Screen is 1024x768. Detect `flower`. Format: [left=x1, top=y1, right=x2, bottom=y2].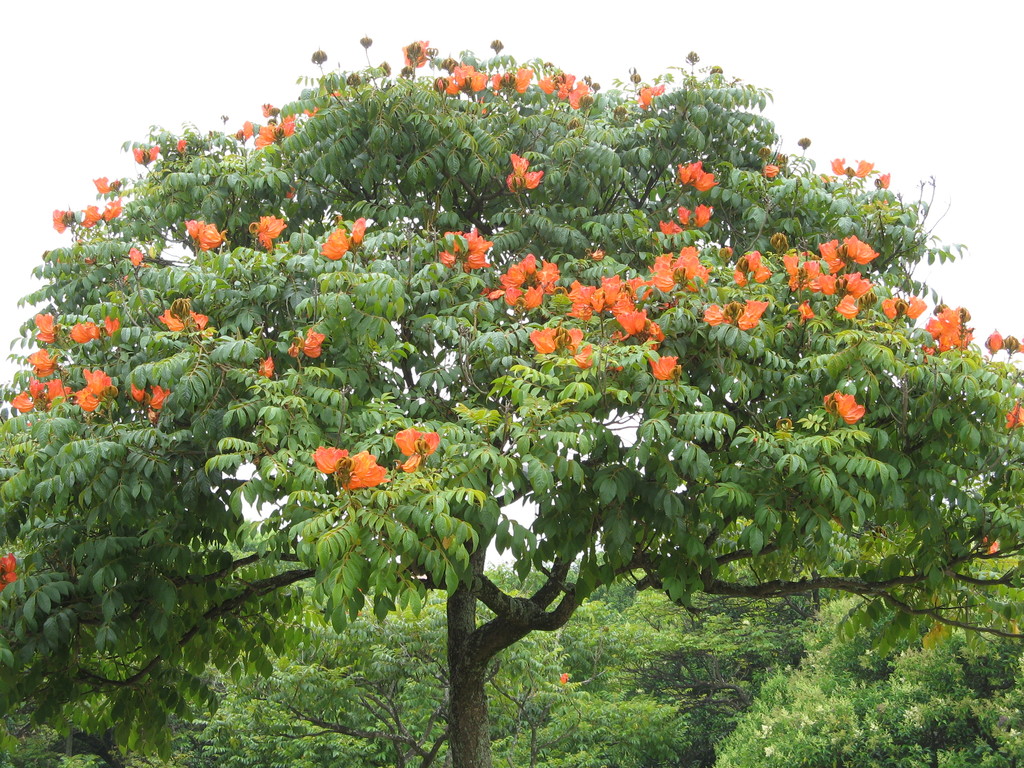
[left=834, top=392, right=866, bottom=426].
